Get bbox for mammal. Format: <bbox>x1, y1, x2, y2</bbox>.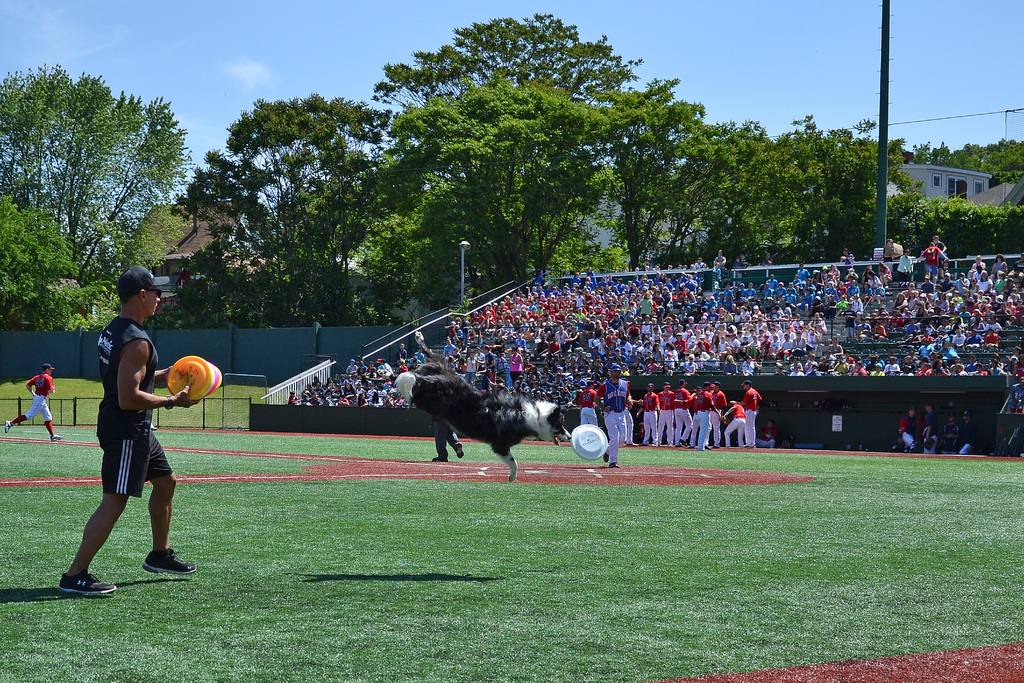
<bbox>741, 383, 762, 445</bbox>.
